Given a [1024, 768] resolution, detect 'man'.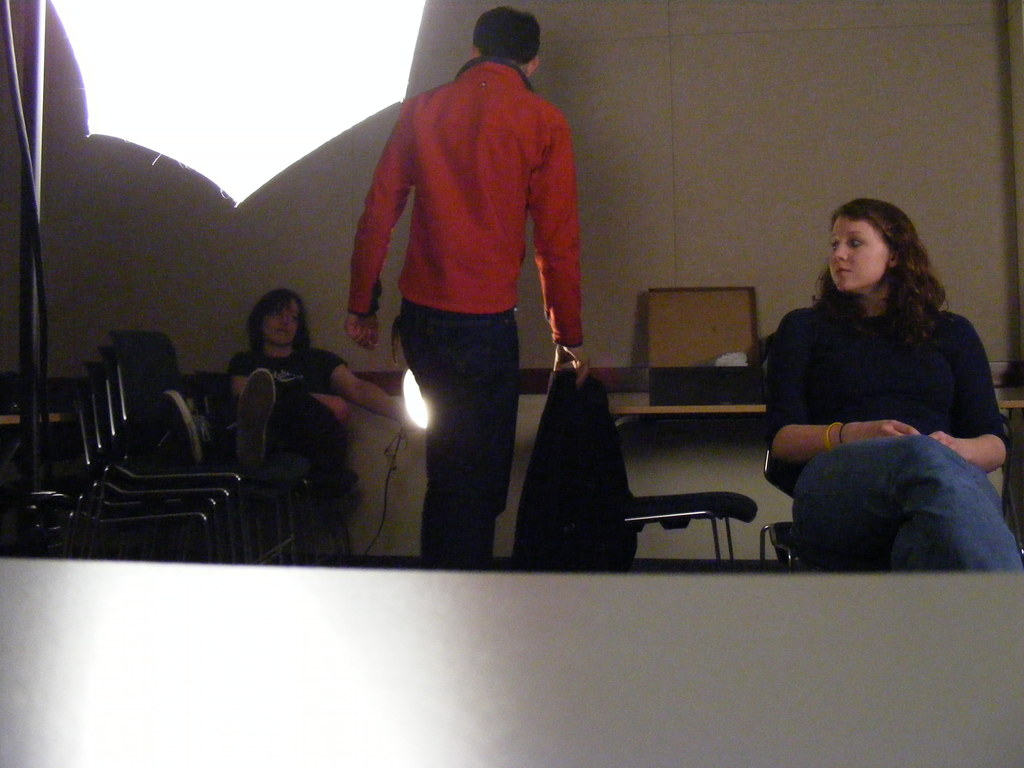
(left=326, top=15, right=598, bottom=530).
